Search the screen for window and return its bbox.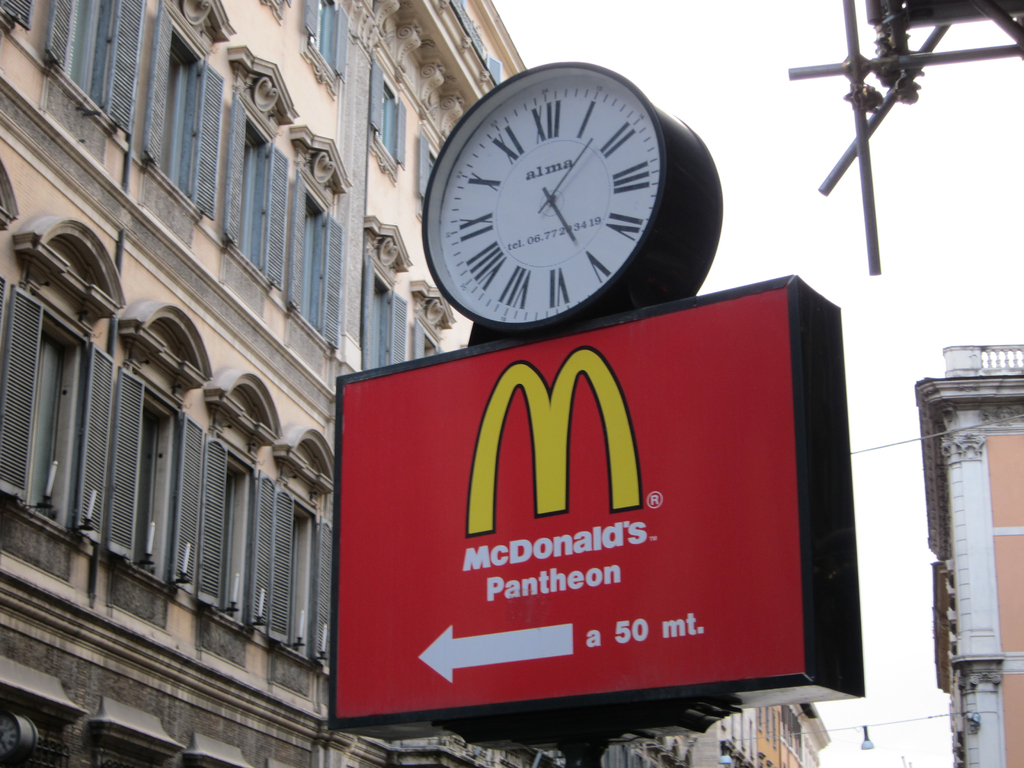
Found: [368,65,408,168].
